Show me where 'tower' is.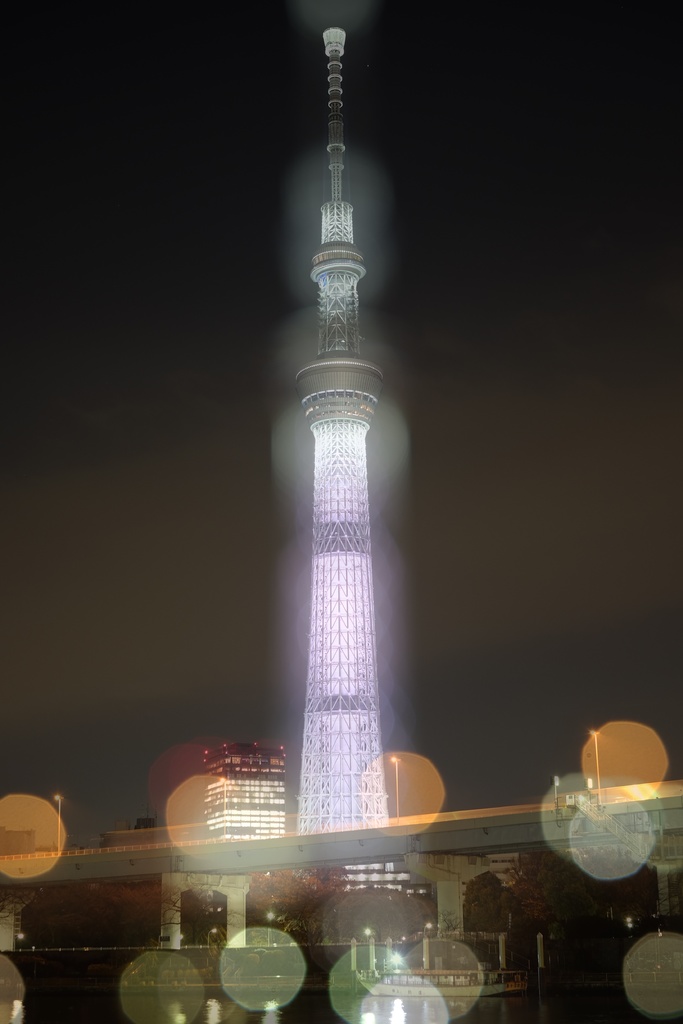
'tower' is at bbox(241, 49, 424, 874).
